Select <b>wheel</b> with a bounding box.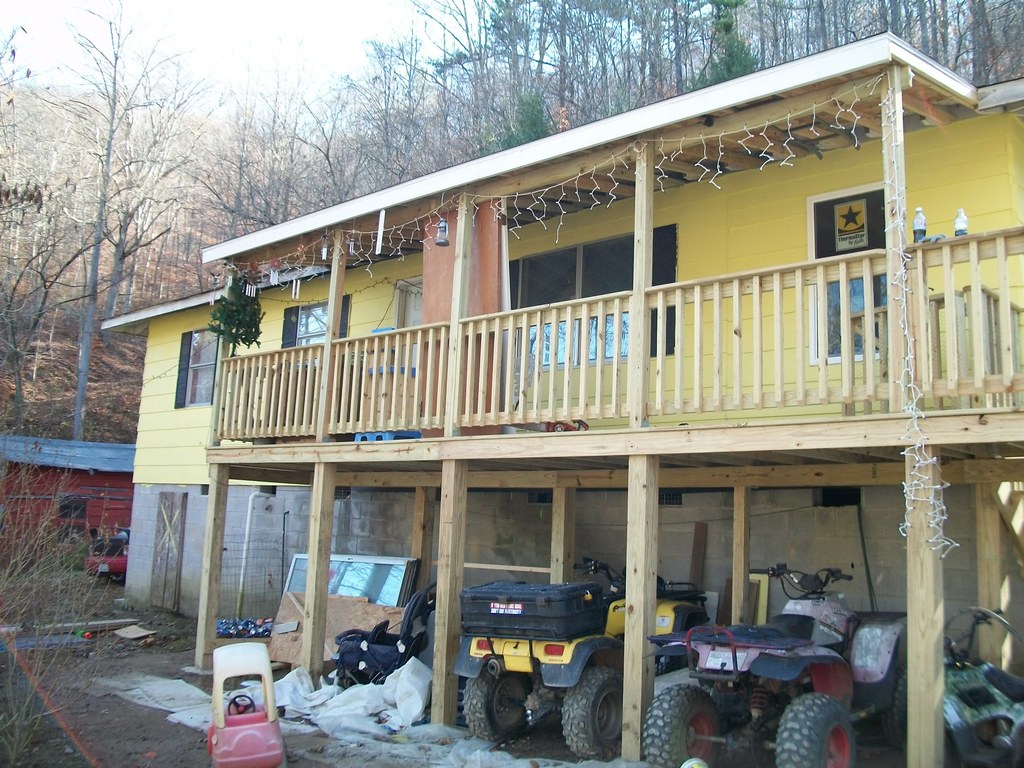
640:681:721:767.
